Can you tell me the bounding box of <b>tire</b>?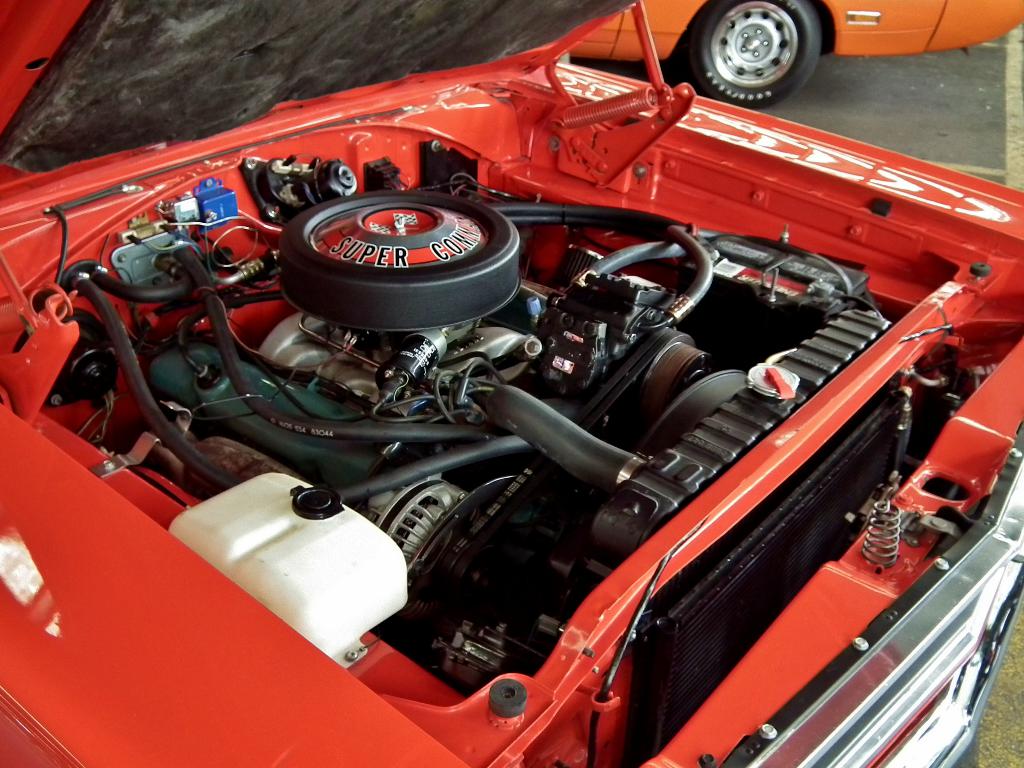
{"left": 694, "top": 0, "right": 829, "bottom": 93}.
